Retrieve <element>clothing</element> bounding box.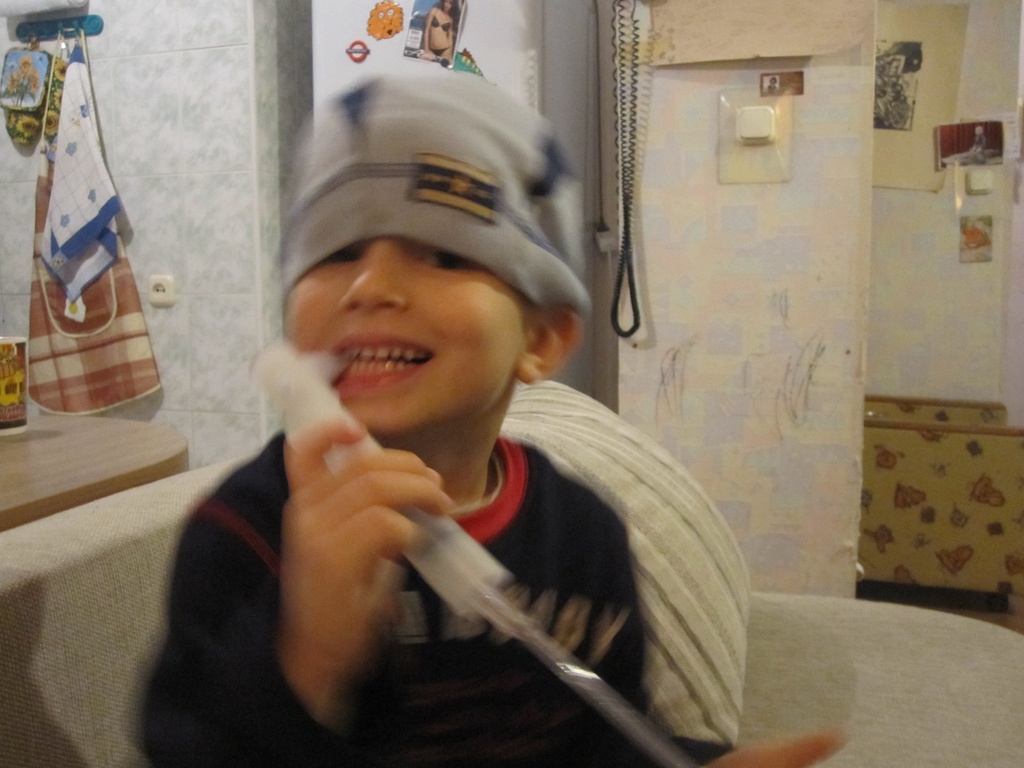
Bounding box: x1=430 y1=46 x2=450 y2=59.
